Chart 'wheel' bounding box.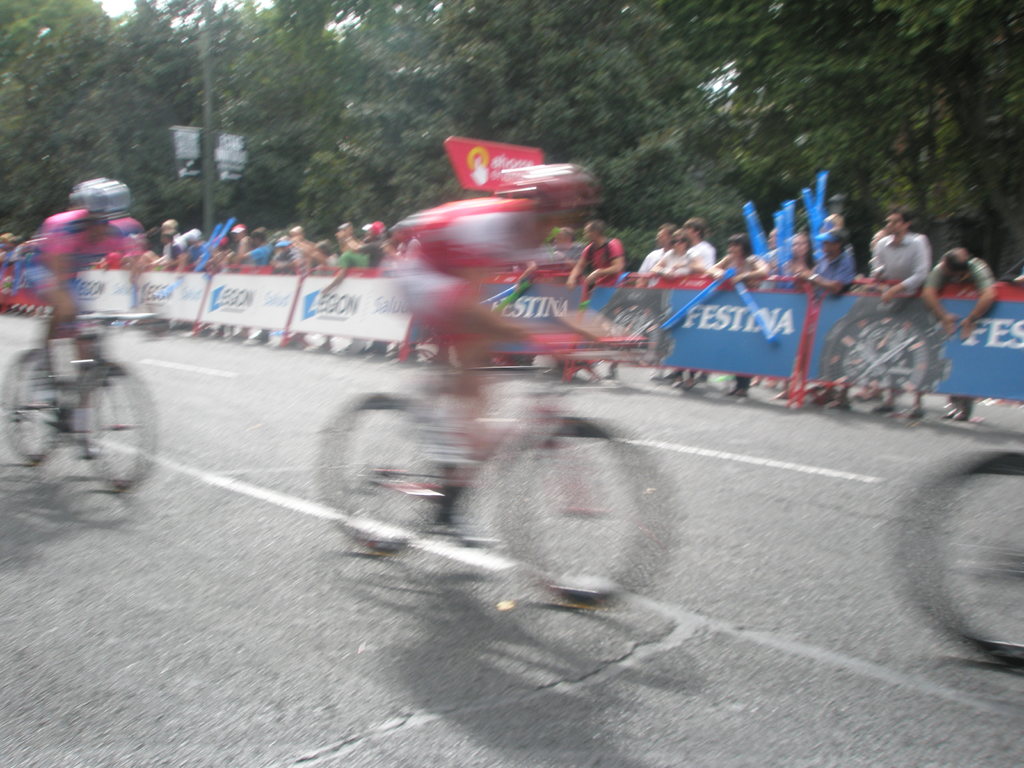
Charted: <box>86,357,159,492</box>.
